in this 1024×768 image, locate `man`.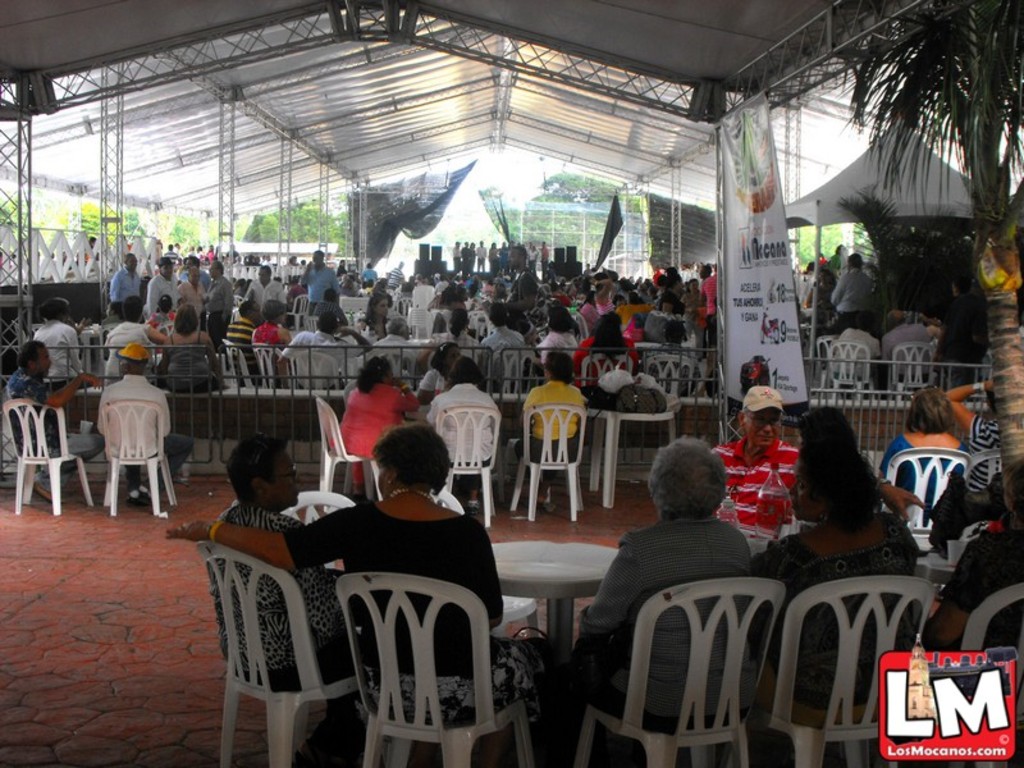
Bounding box: region(110, 253, 143, 305).
